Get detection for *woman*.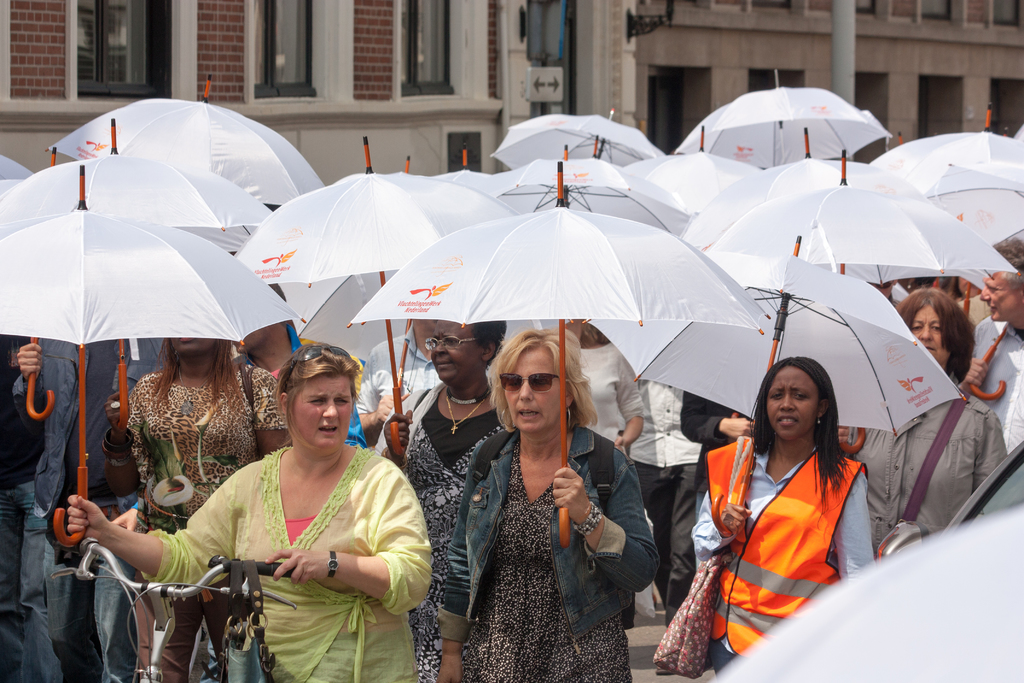
Detection: (x1=690, y1=355, x2=874, y2=670).
